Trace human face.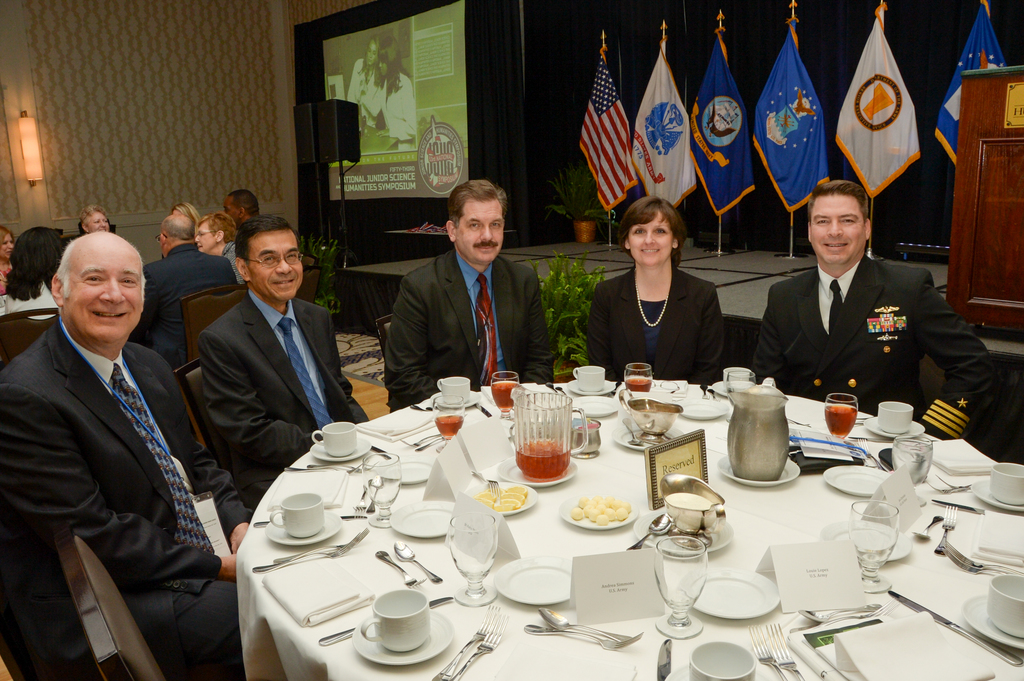
Traced to x1=89 y1=208 x2=109 y2=229.
